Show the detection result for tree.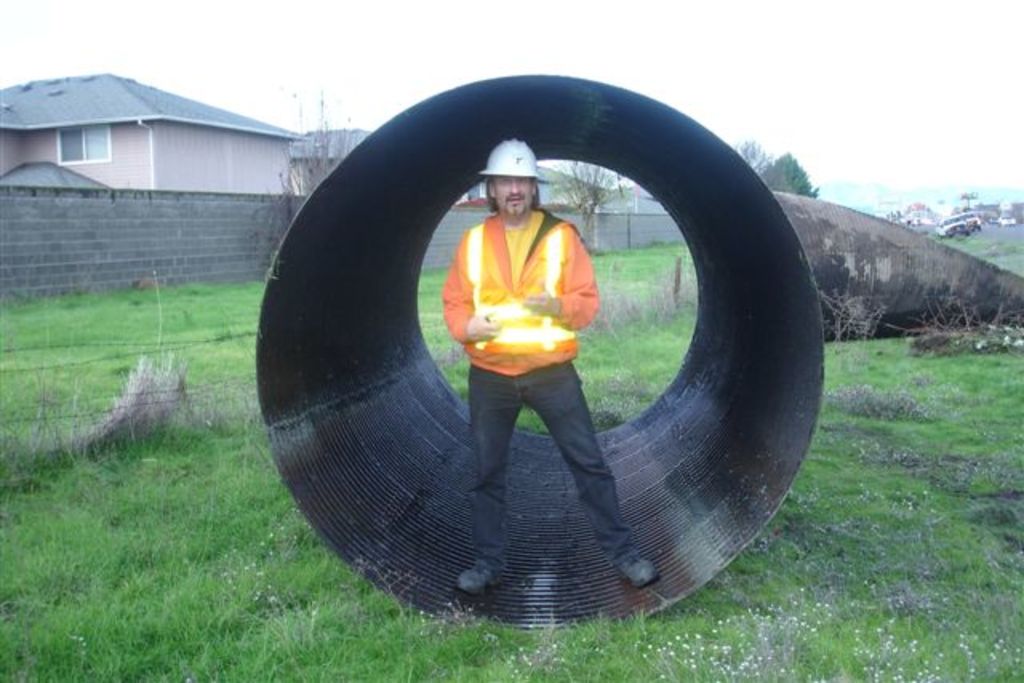
locate(283, 91, 354, 205).
